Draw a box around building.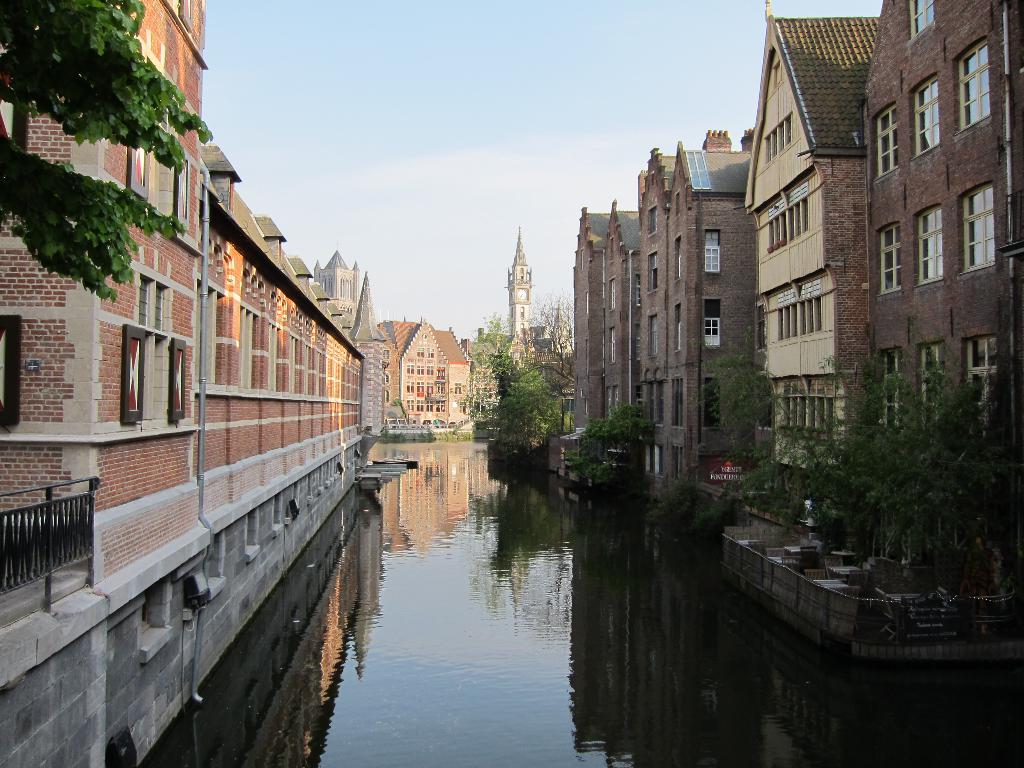
0, 0, 387, 767.
